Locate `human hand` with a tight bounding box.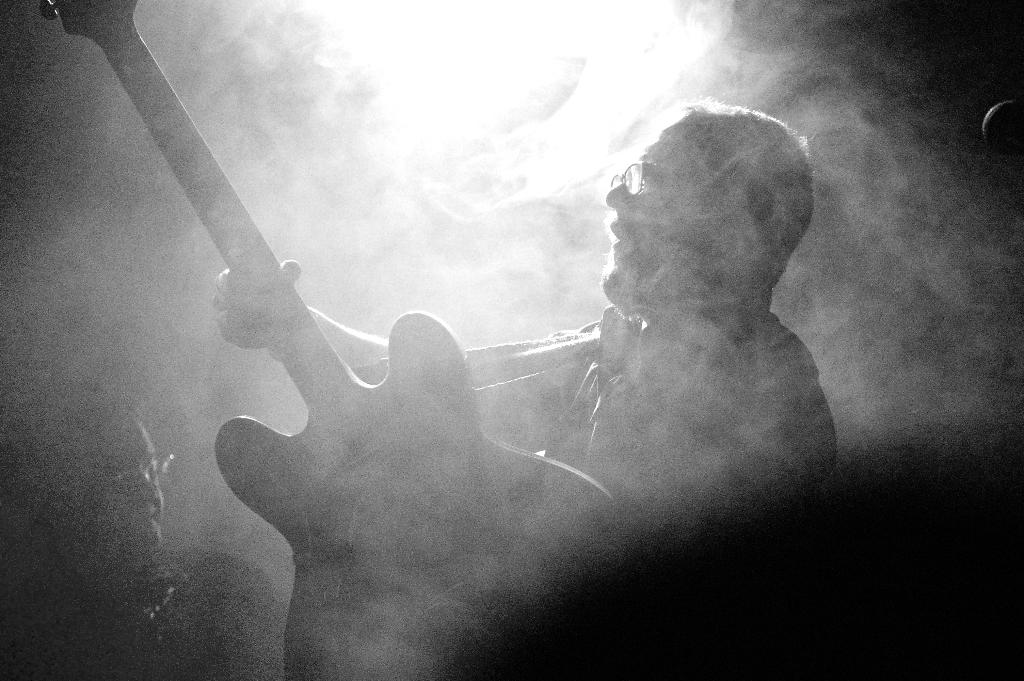
209,256,304,347.
